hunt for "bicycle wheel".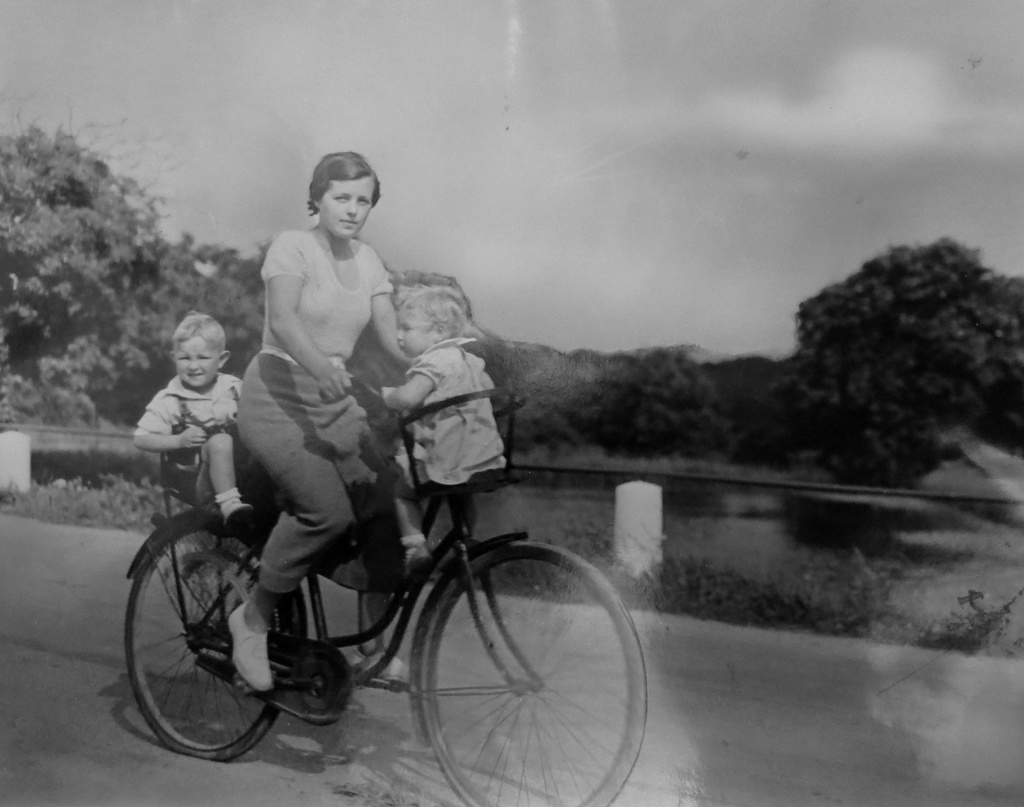
Hunted down at BBox(392, 530, 625, 790).
